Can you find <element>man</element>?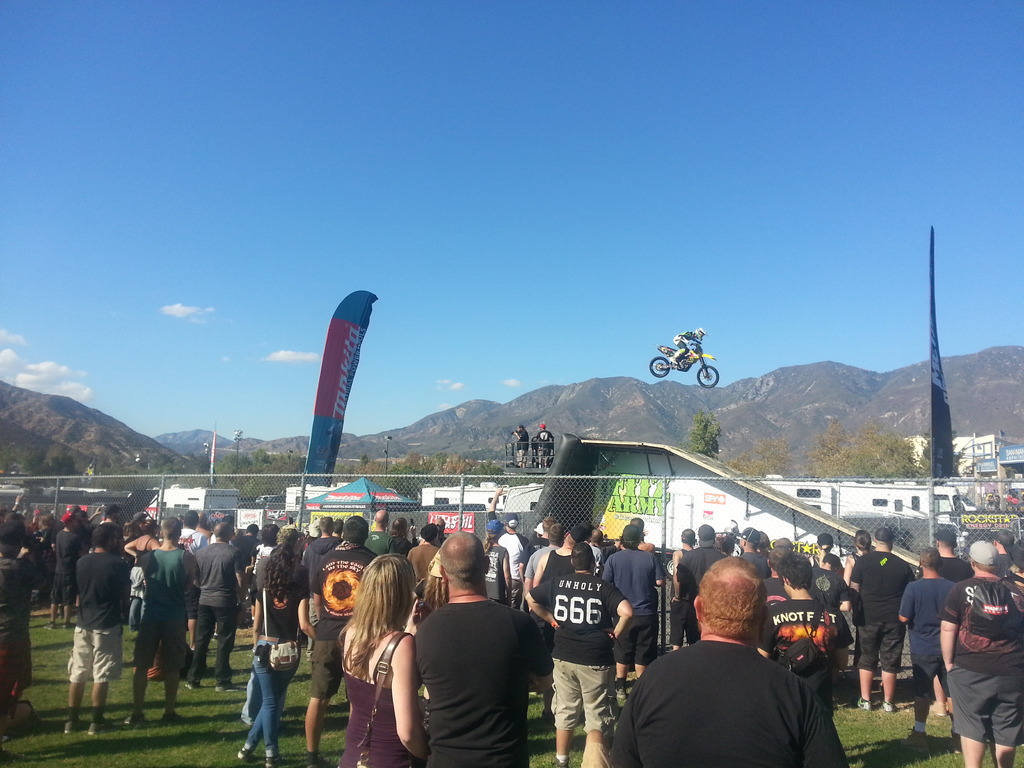
Yes, bounding box: [x1=513, y1=426, x2=529, y2=468].
